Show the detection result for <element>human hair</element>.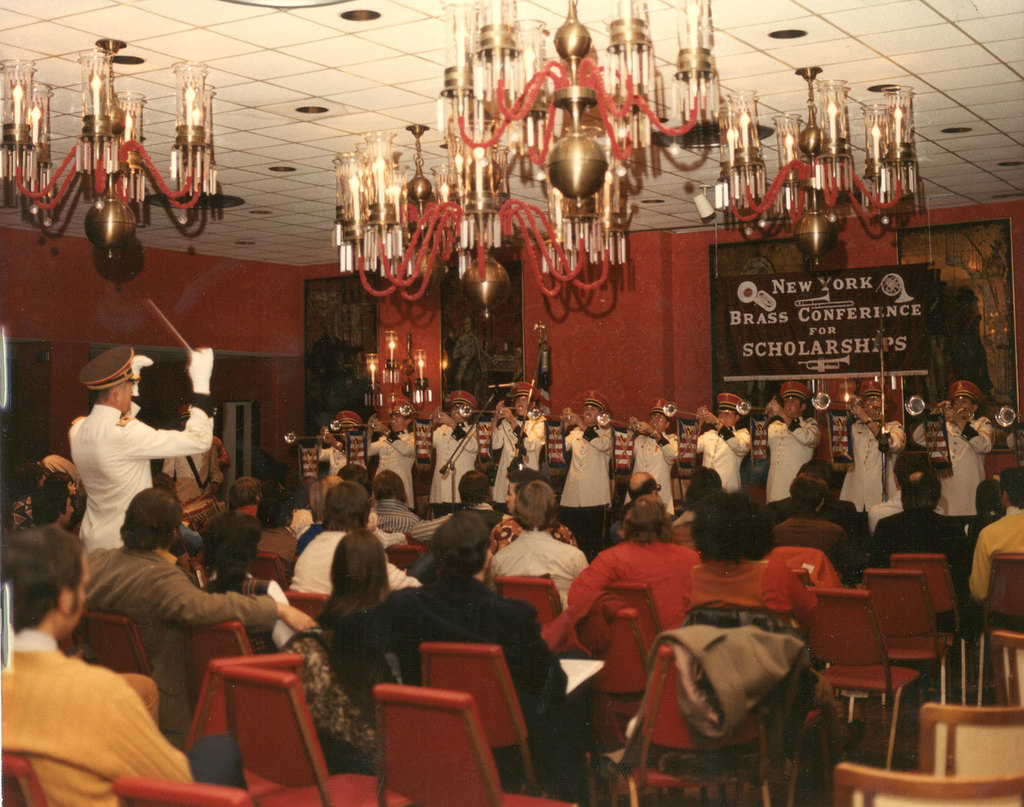
<bbox>889, 449, 928, 481</bbox>.
